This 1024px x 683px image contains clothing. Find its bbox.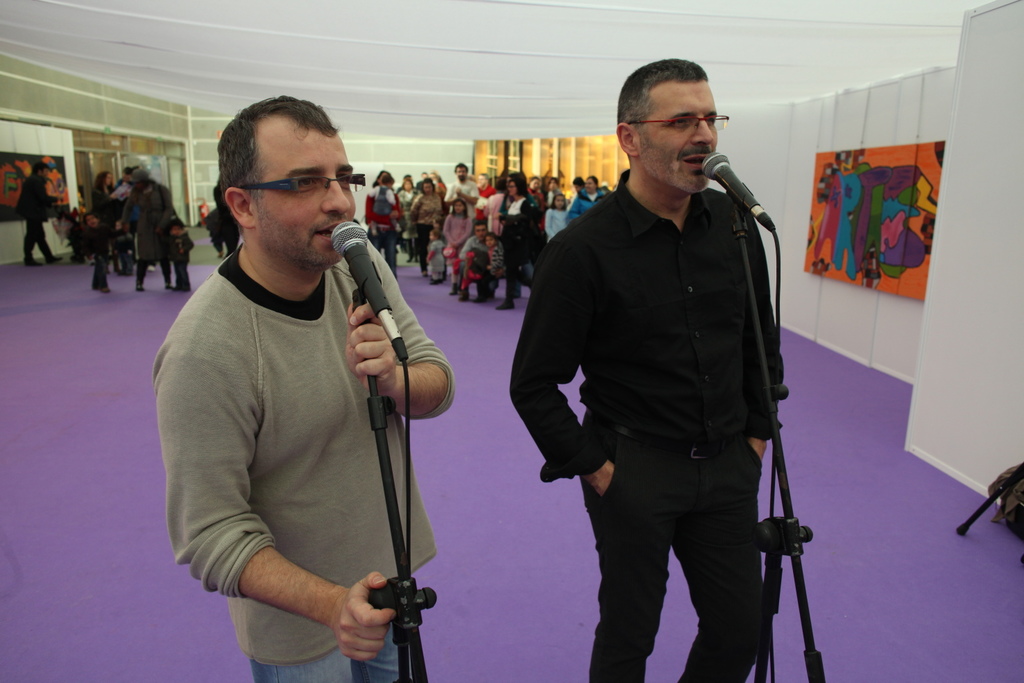
BBox(572, 184, 611, 221).
